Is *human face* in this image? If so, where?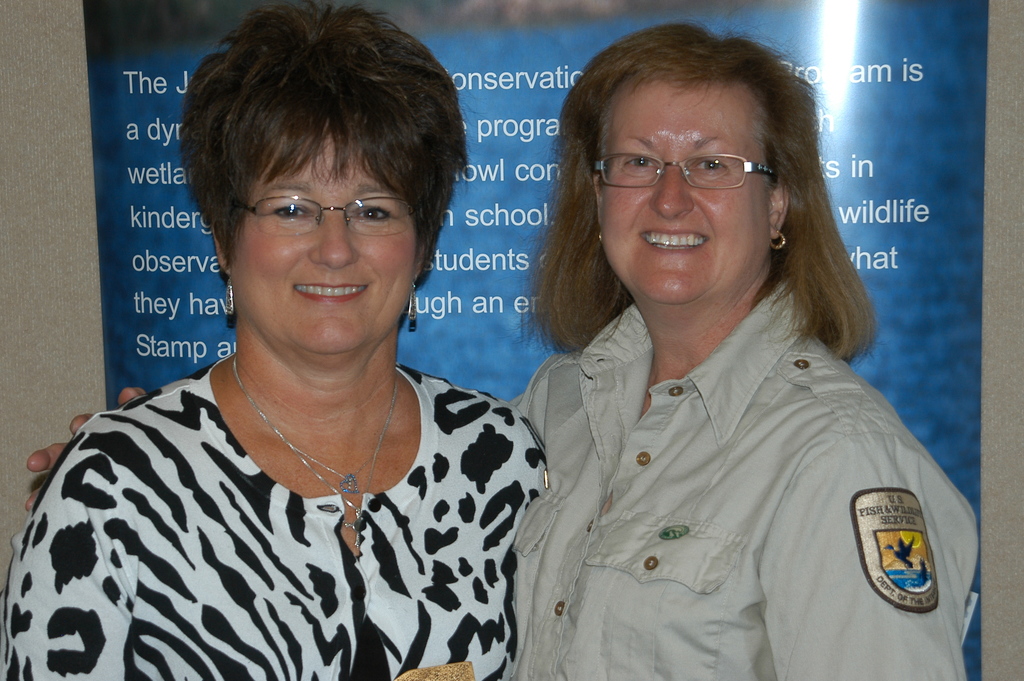
Yes, at 609 79 767 308.
